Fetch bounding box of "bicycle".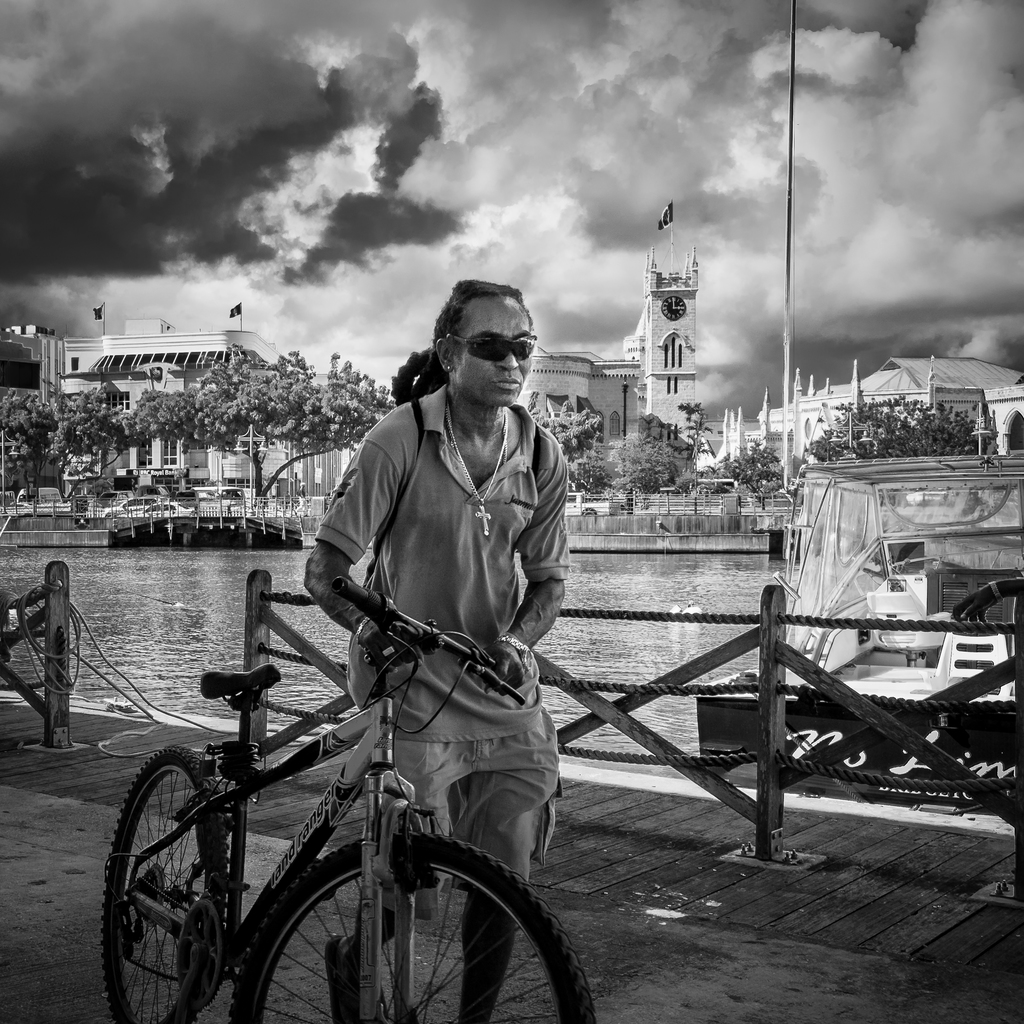
Bbox: 96 605 587 1016.
